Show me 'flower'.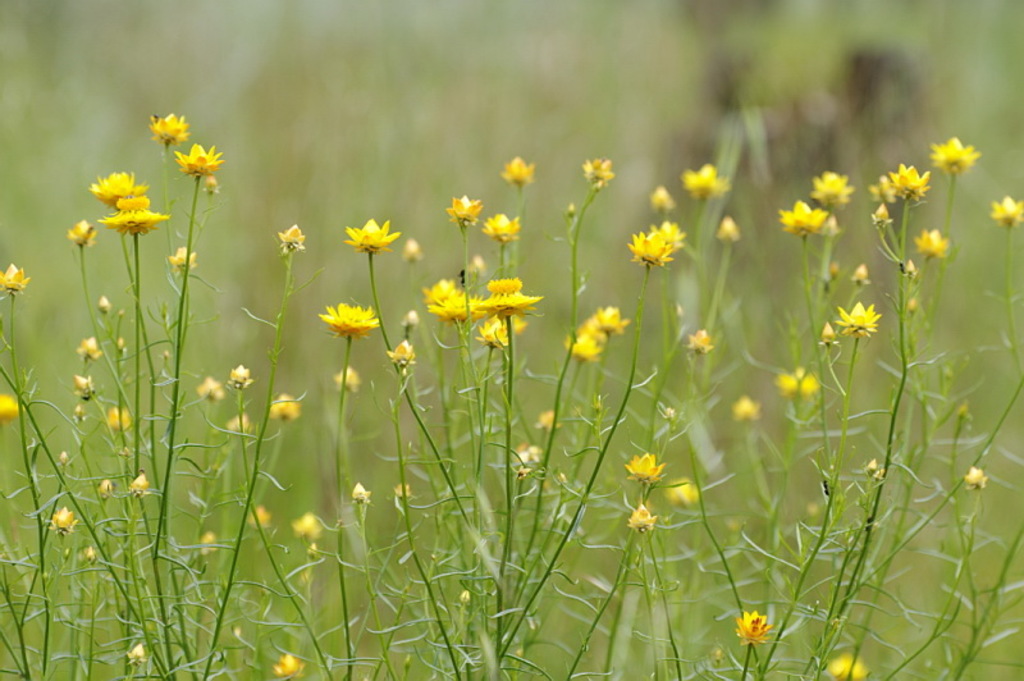
'flower' is here: (x1=298, y1=513, x2=325, y2=540).
